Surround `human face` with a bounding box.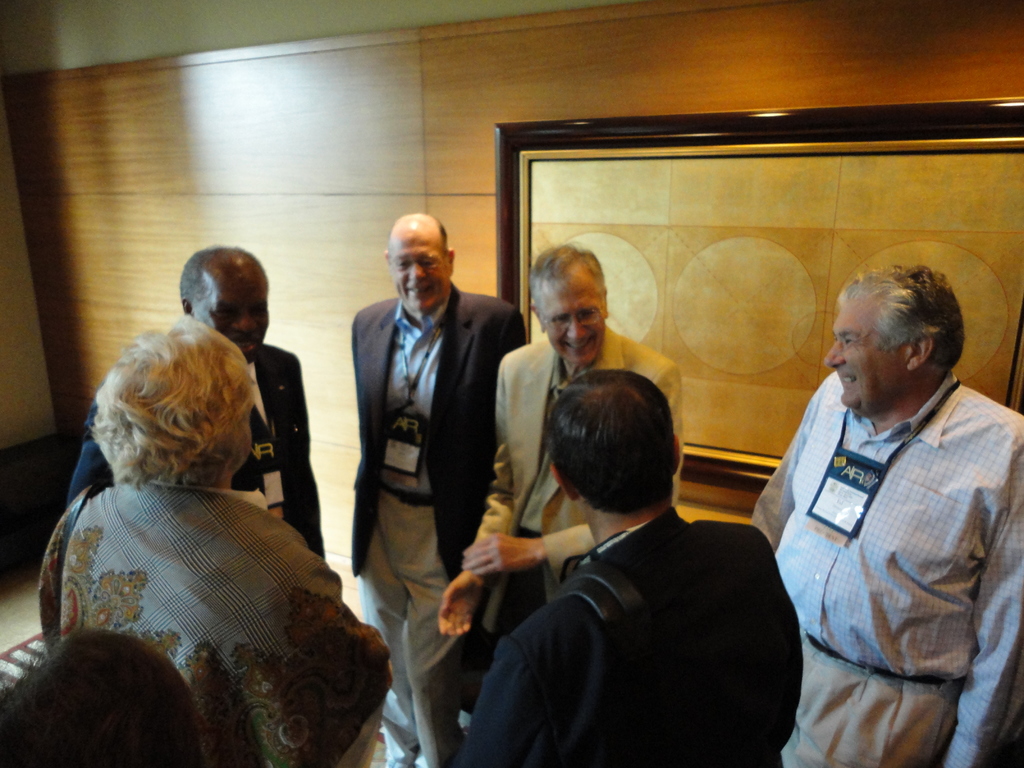
[545,284,605,367].
